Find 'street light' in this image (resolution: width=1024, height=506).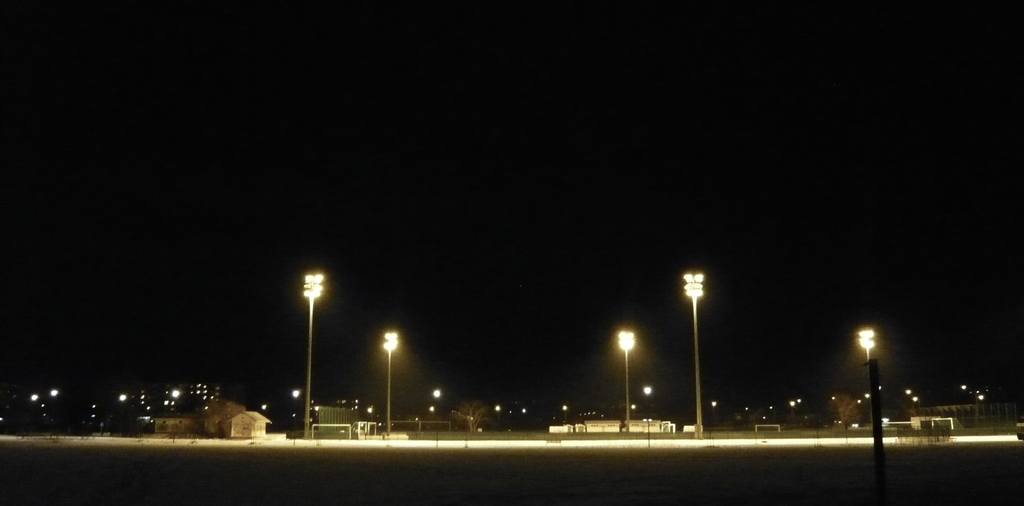
bbox=[431, 387, 444, 448].
